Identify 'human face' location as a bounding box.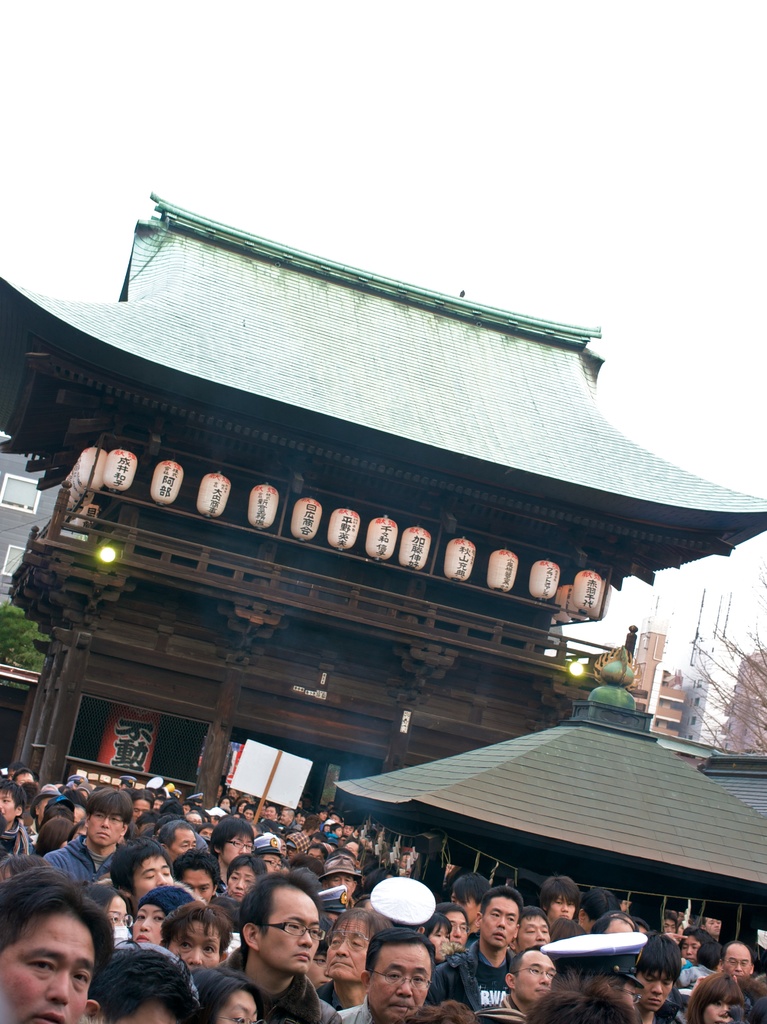
box=[327, 914, 369, 984].
